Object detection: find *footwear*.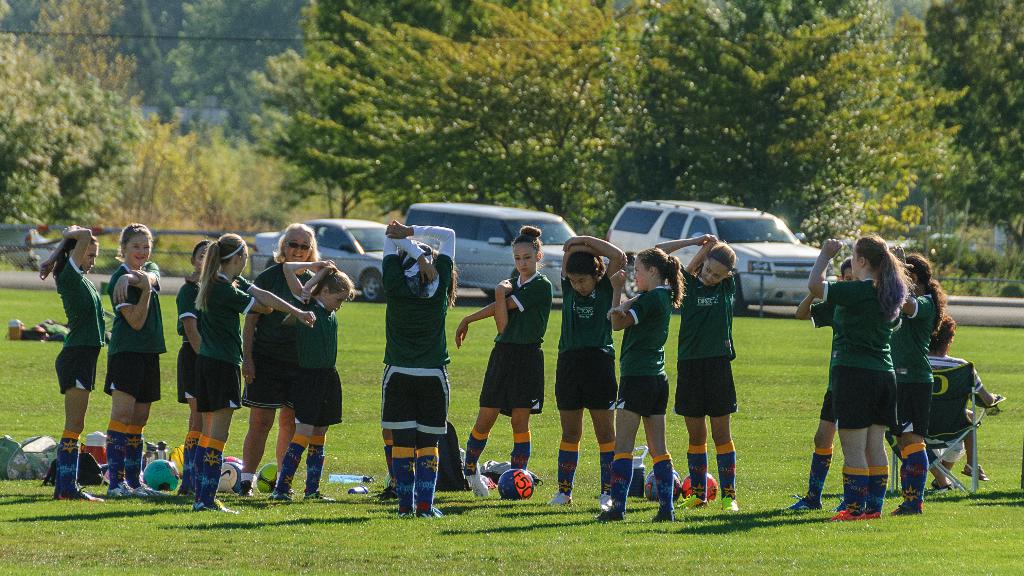
<bbox>301, 488, 337, 503</bbox>.
